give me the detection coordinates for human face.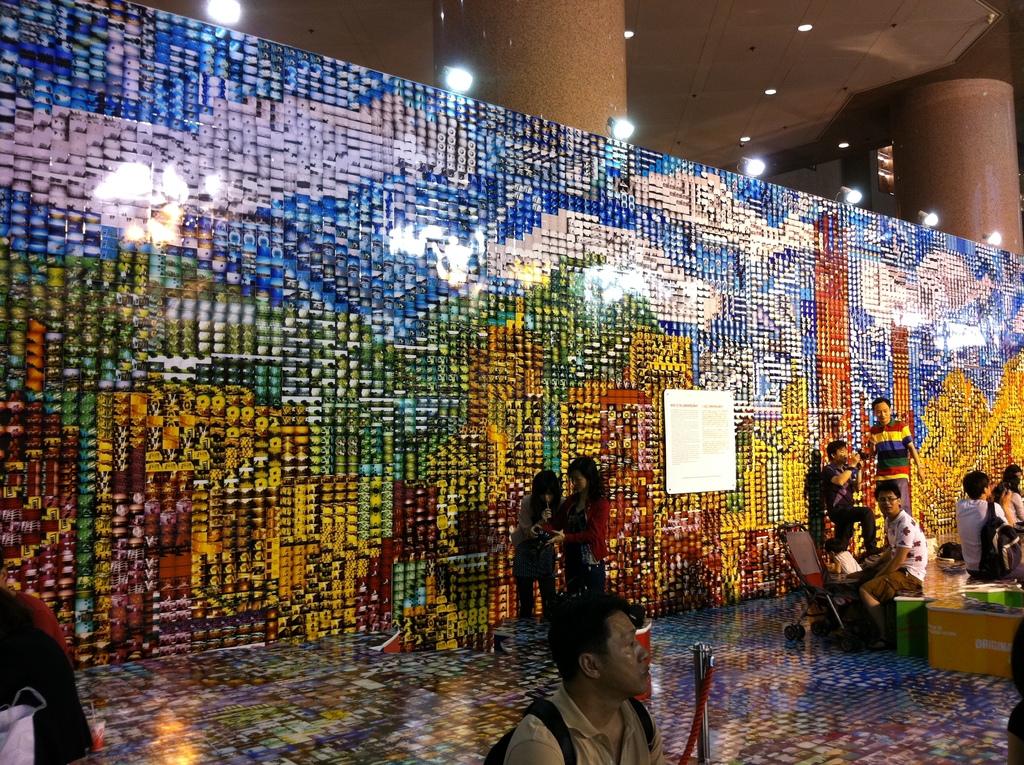
crop(574, 471, 585, 493).
